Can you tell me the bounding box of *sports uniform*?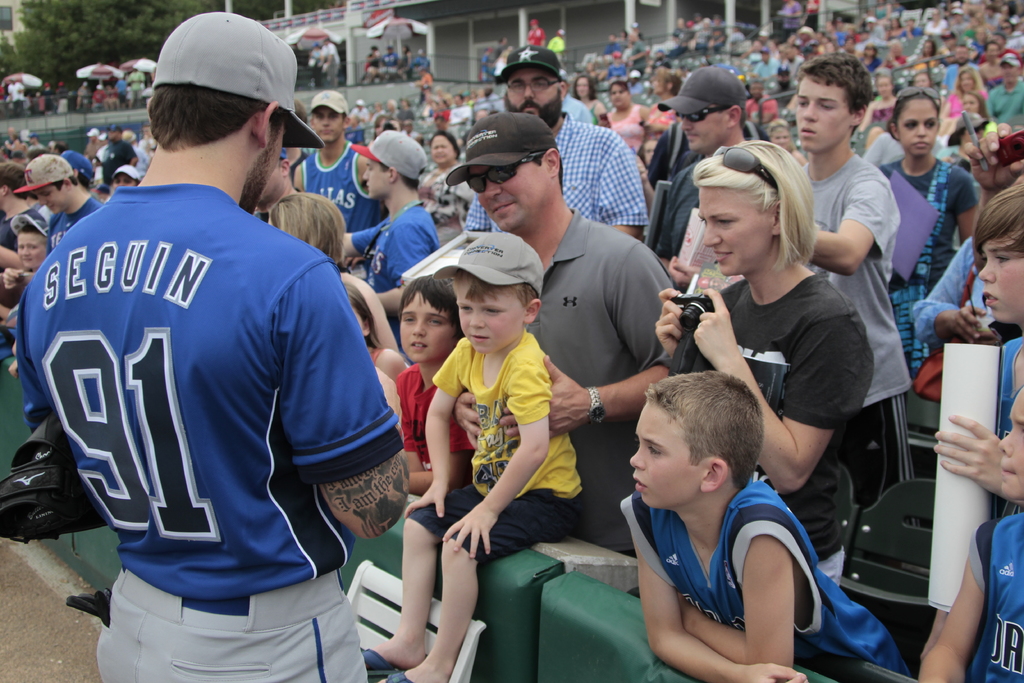
x1=614 y1=477 x2=908 y2=673.
